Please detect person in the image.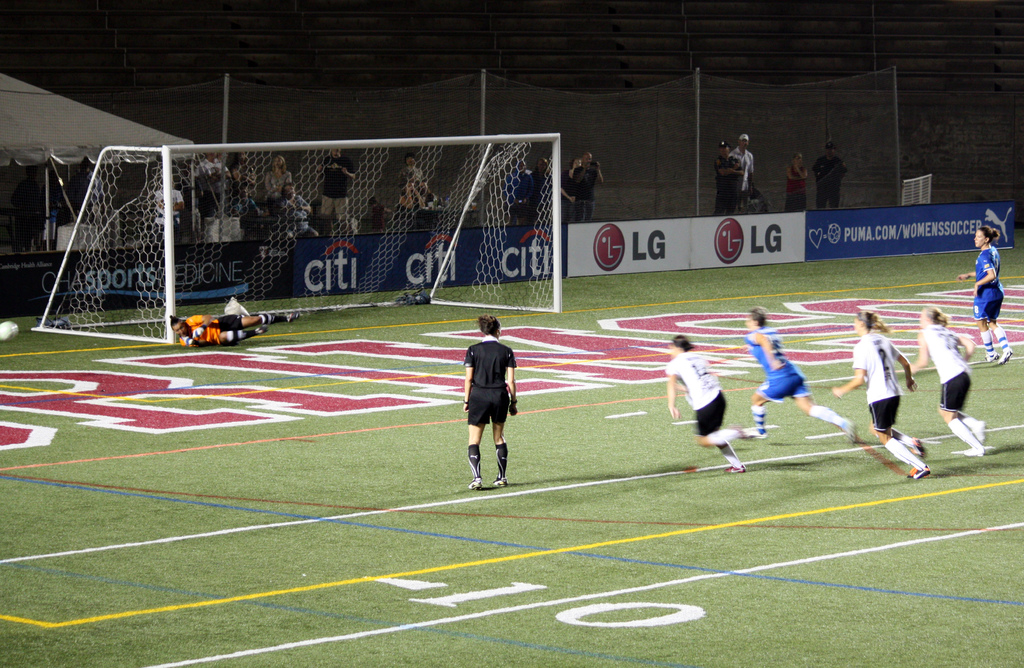
rect(815, 141, 844, 212).
